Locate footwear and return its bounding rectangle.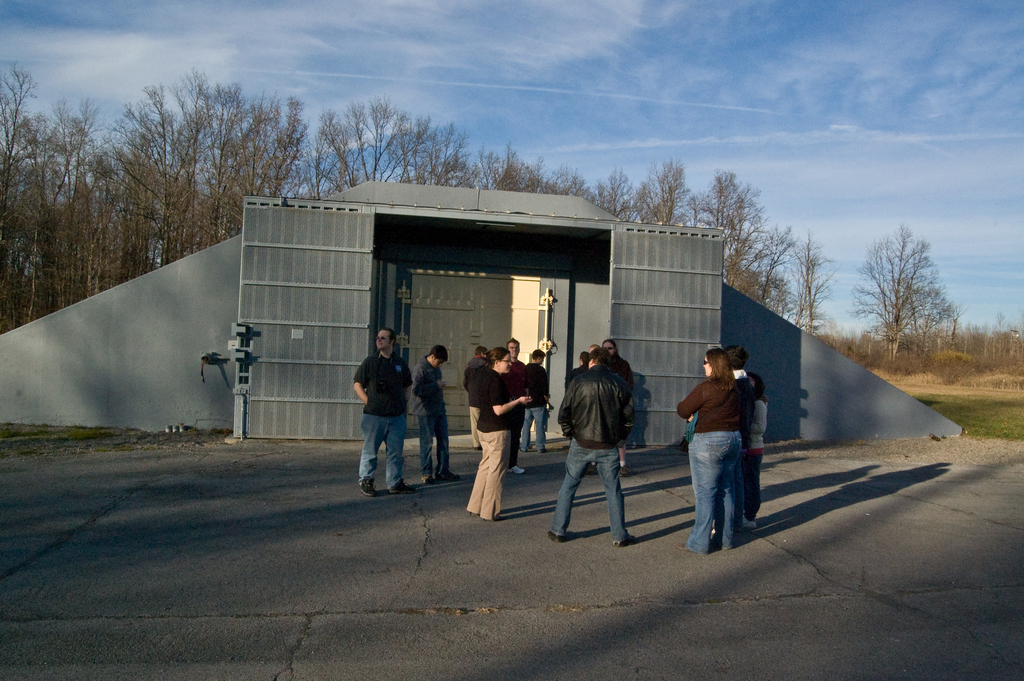
611:535:636:546.
